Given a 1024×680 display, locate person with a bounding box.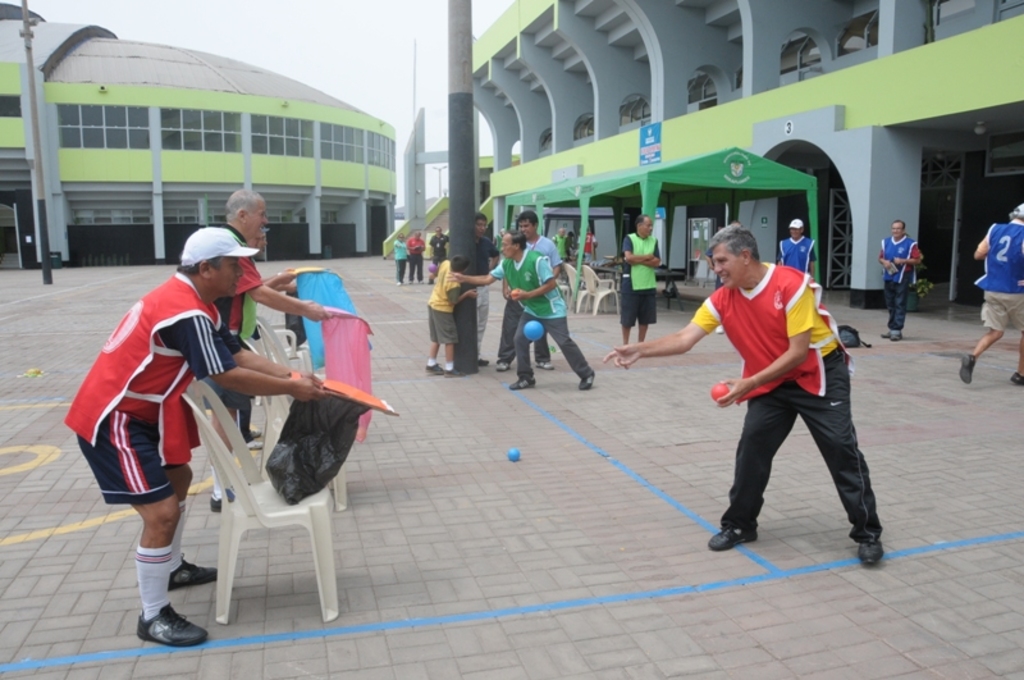
Located: <bbox>502, 195, 590, 371</bbox>.
